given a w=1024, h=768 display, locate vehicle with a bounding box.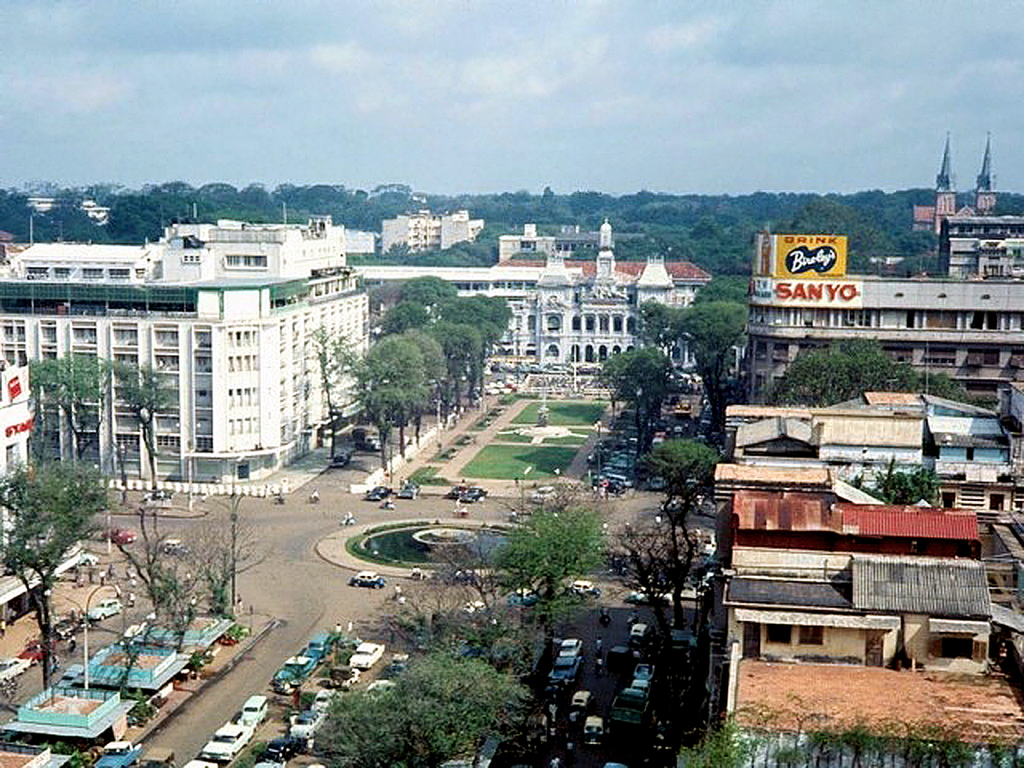
Located: select_region(347, 640, 384, 669).
